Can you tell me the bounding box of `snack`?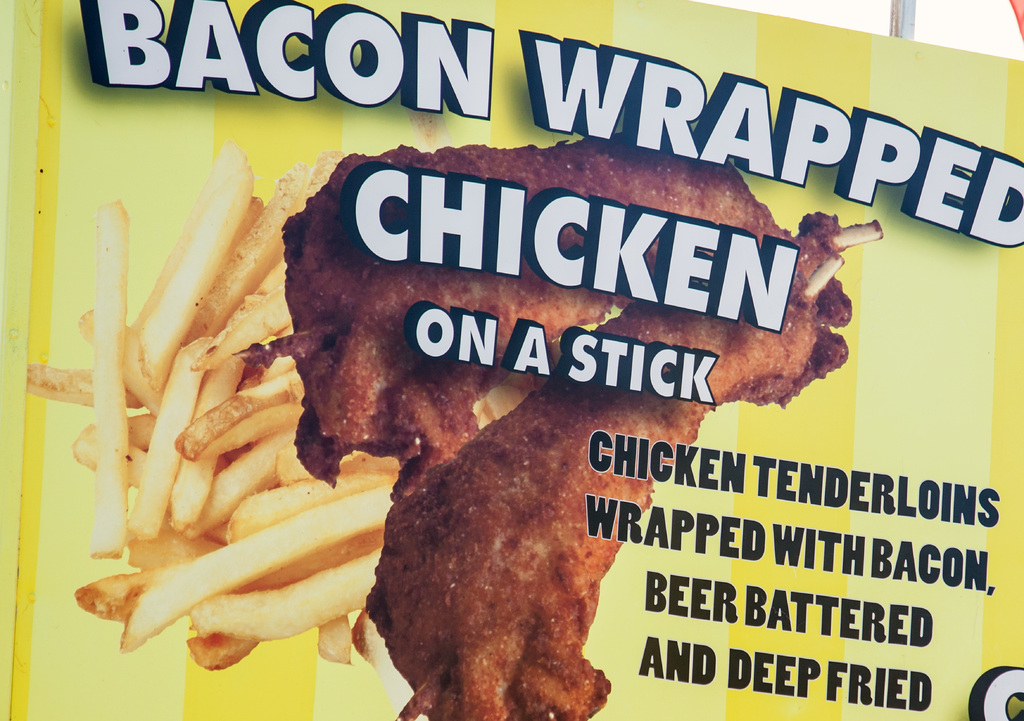
{"x1": 255, "y1": 127, "x2": 885, "y2": 720}.
